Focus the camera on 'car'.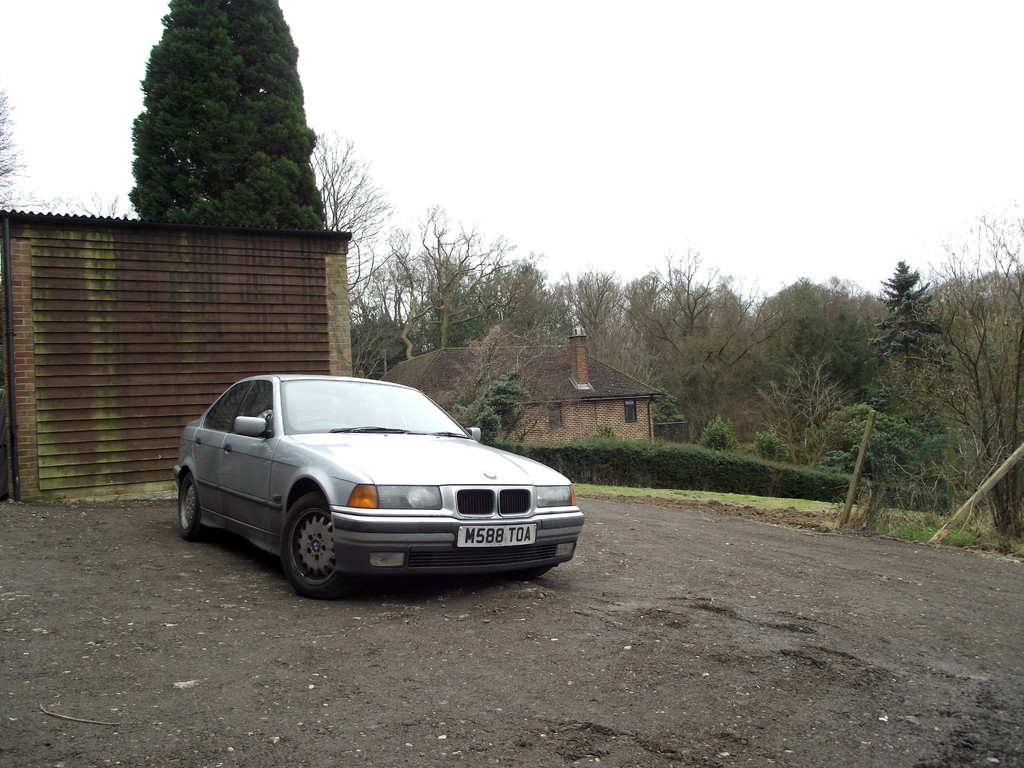
Focus region: bbox=[173, 373, 584, 598].
